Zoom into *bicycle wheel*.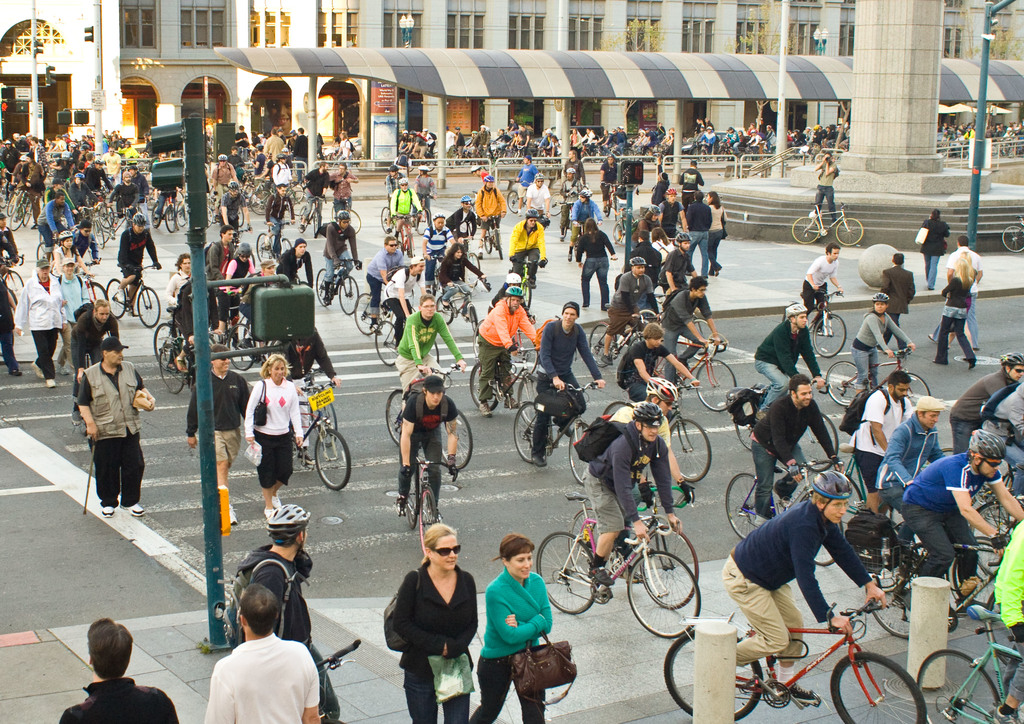
Zoom target: 380:206:391:234.
